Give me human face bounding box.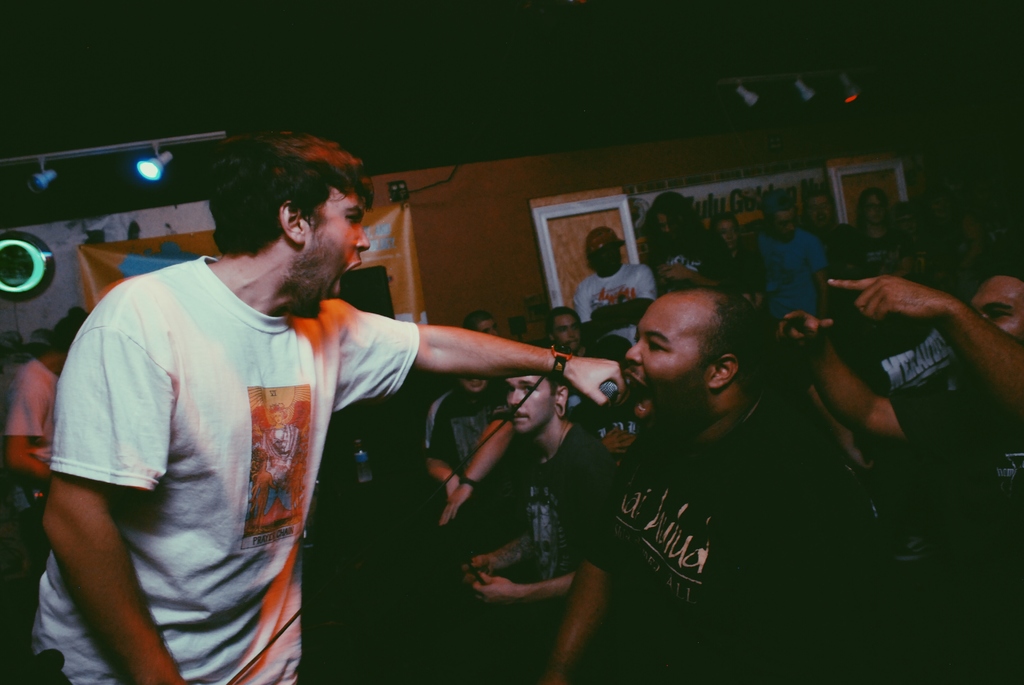
box(473, 316, 502, 338).
